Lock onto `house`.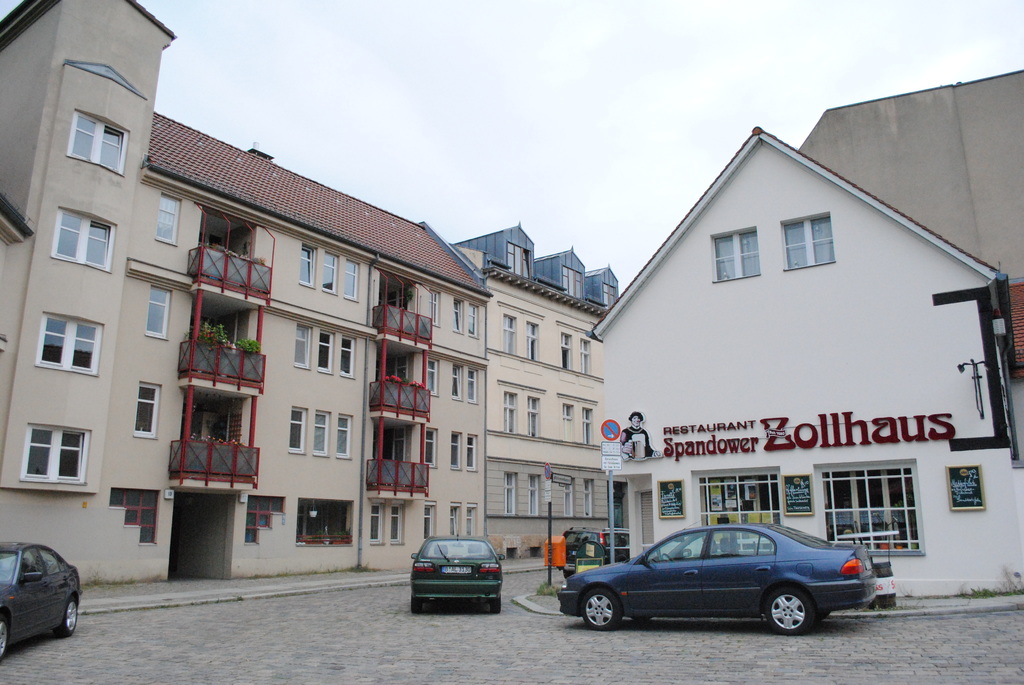
Locked: 0,0,494,584.
